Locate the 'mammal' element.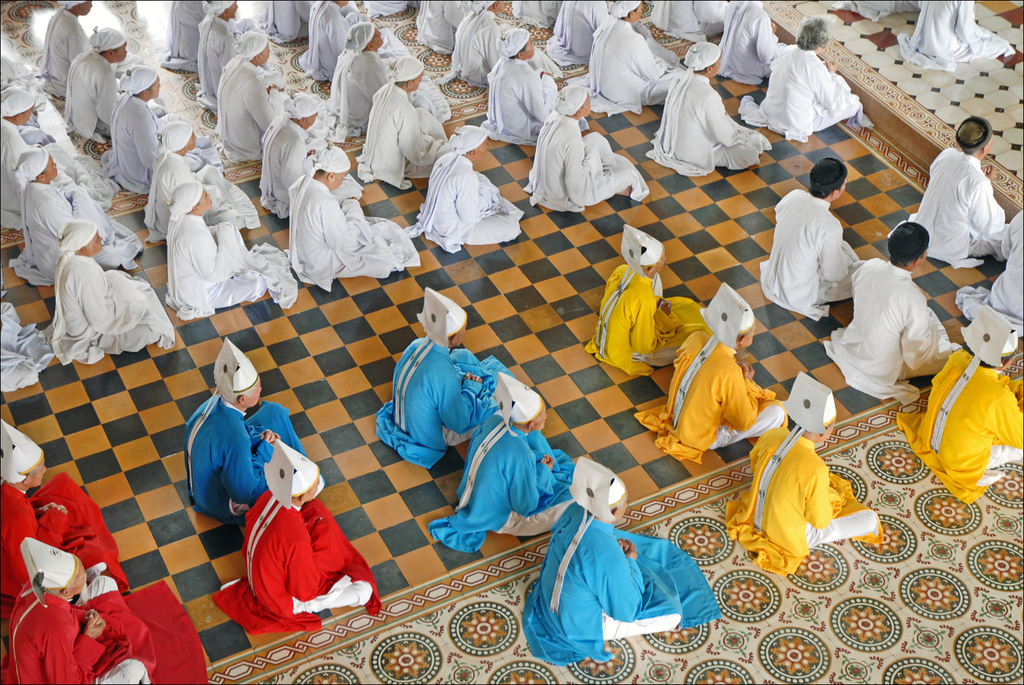
Element bbox: 137, 116, 267, 241.
